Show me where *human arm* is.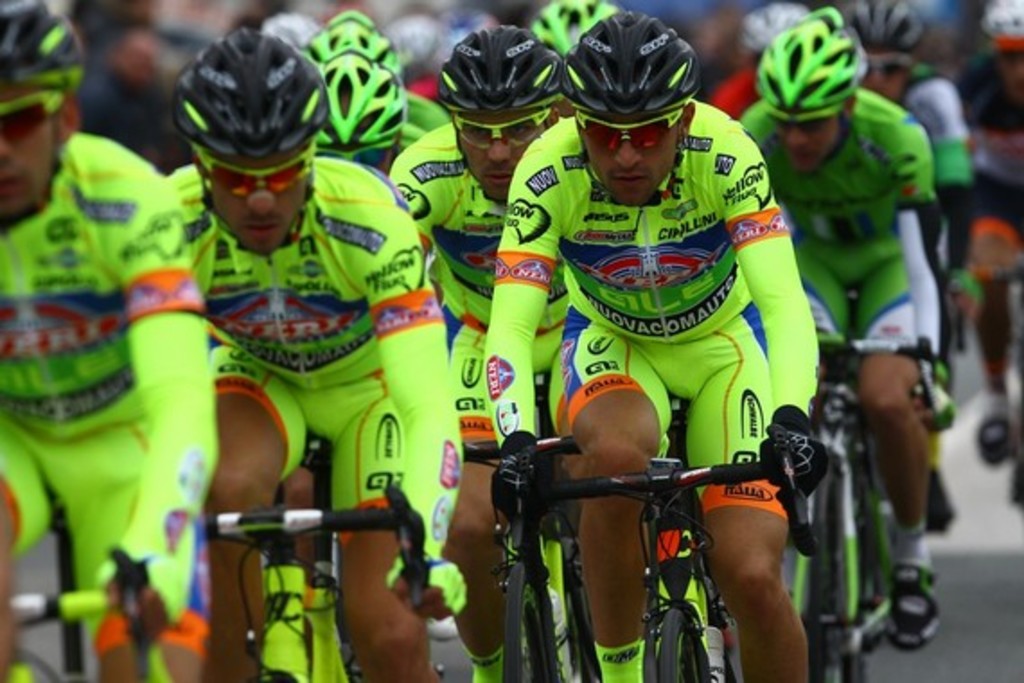
*human arm* is at rect(886, 111, 958, 430).
